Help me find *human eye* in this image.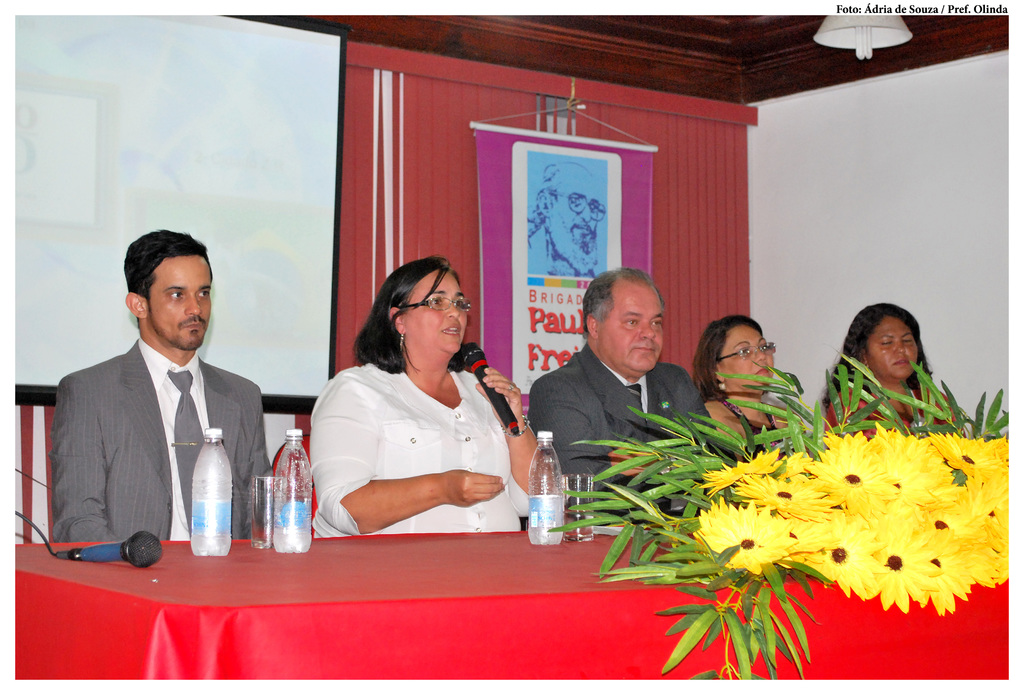
Found it: 198/289/211/300.
